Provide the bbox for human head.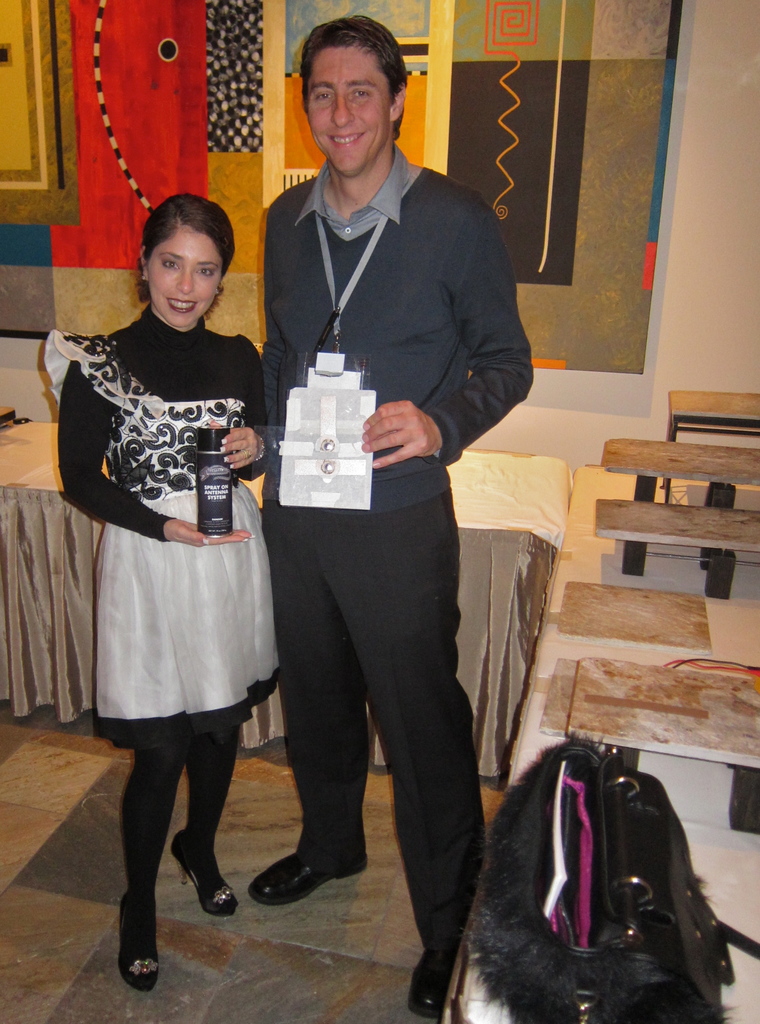
locate(296, 15, 408, 180).
